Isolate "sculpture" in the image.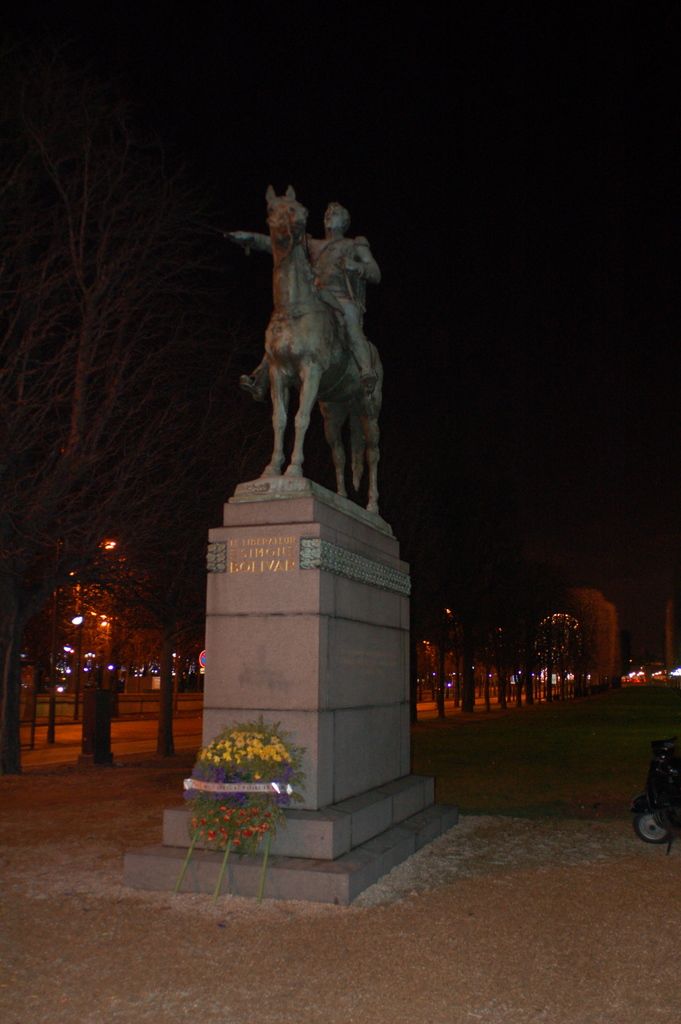
Isolated region: {"left": 198, "top": 160, "right": 401, "bottom": 504}.
